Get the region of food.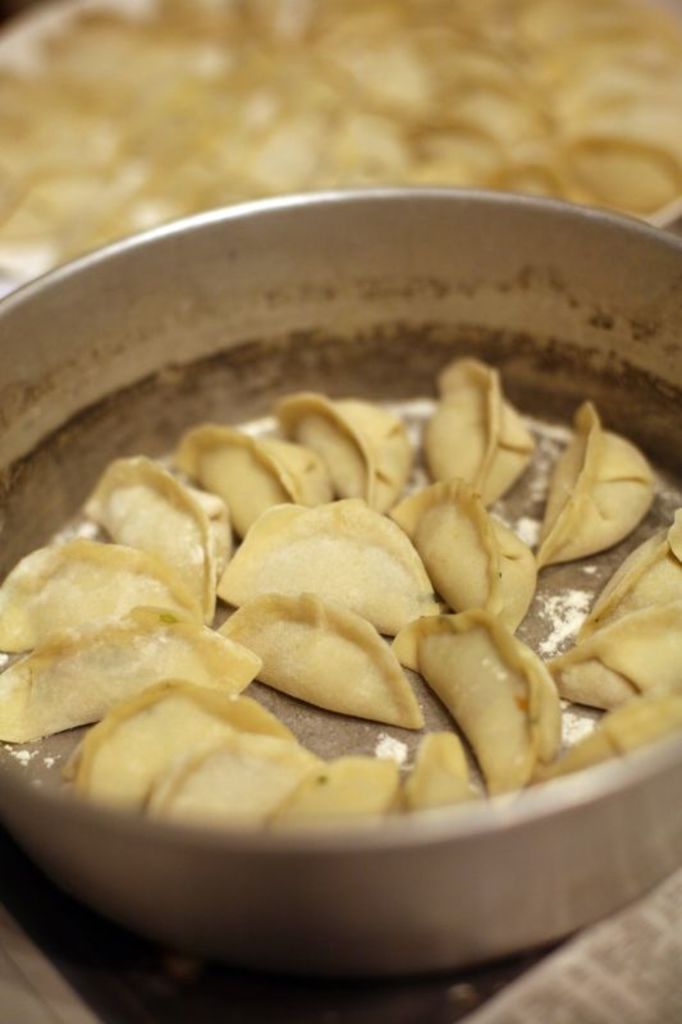
261, 753, 402, 826.
